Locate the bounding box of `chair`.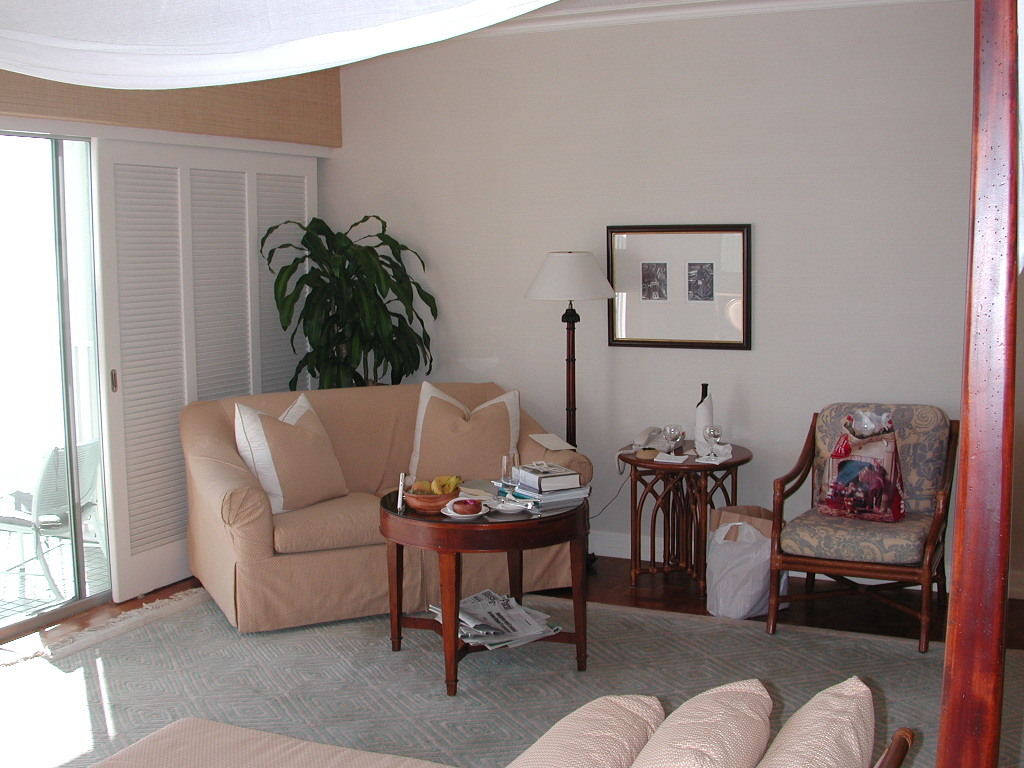
Bounding box: (left=0, top=435, right=115, bottom=606).
